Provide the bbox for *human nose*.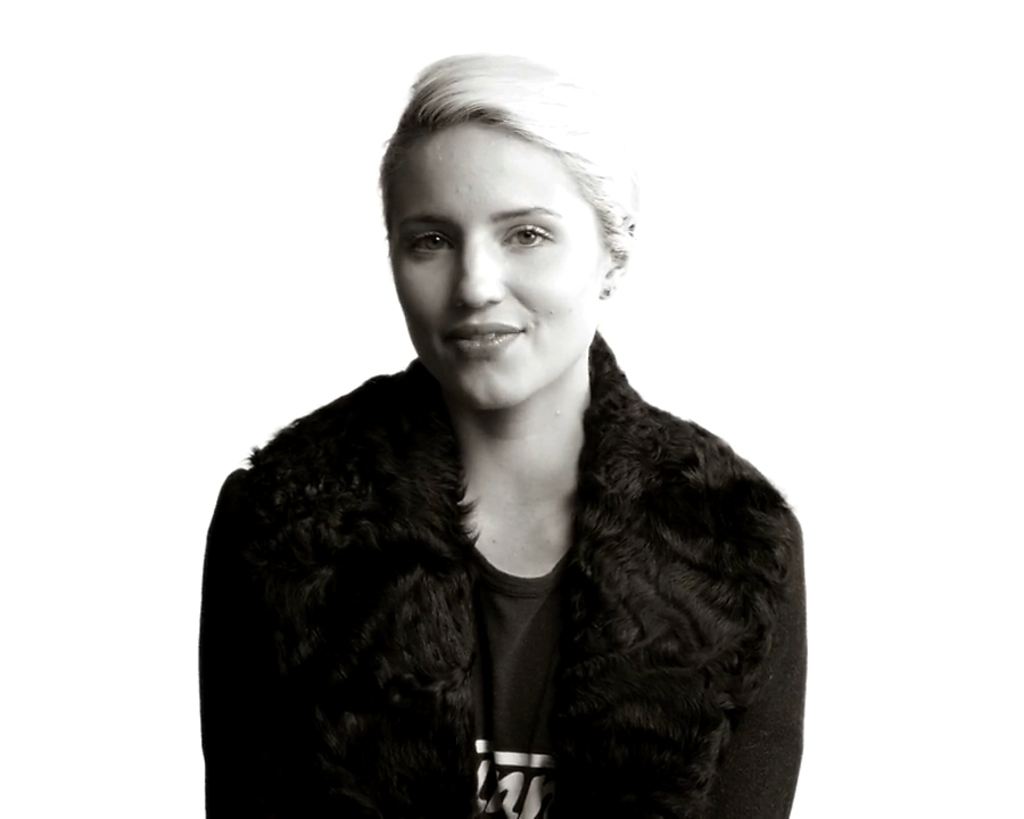
bbox(456, 230, 503, 308).
